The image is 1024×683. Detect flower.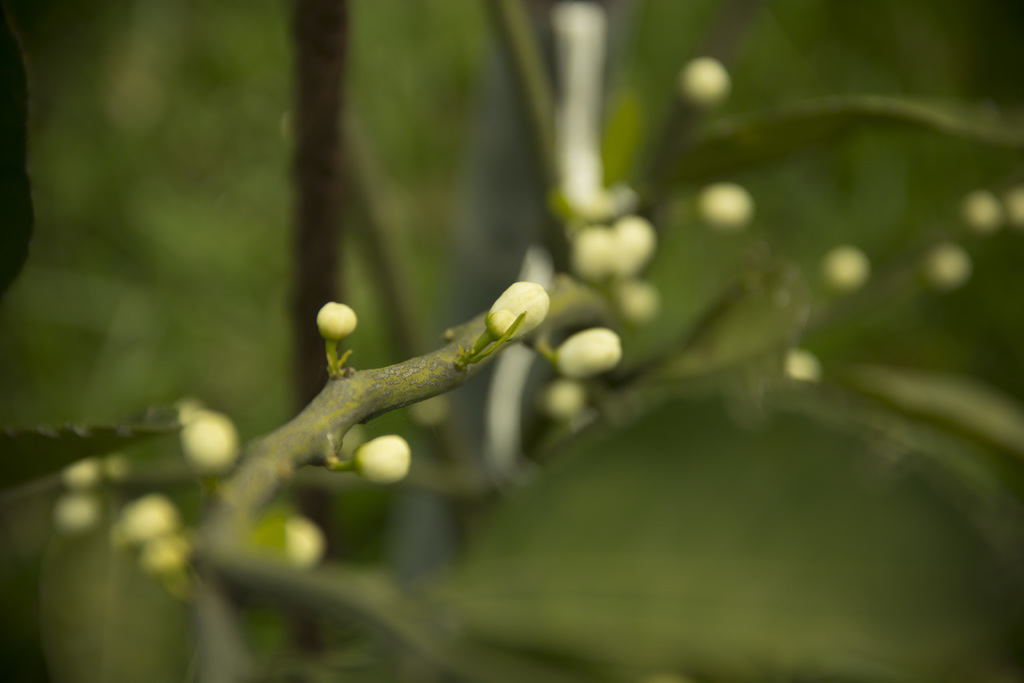
Detection: [left=479, top=278, right=554, bottom=347].
